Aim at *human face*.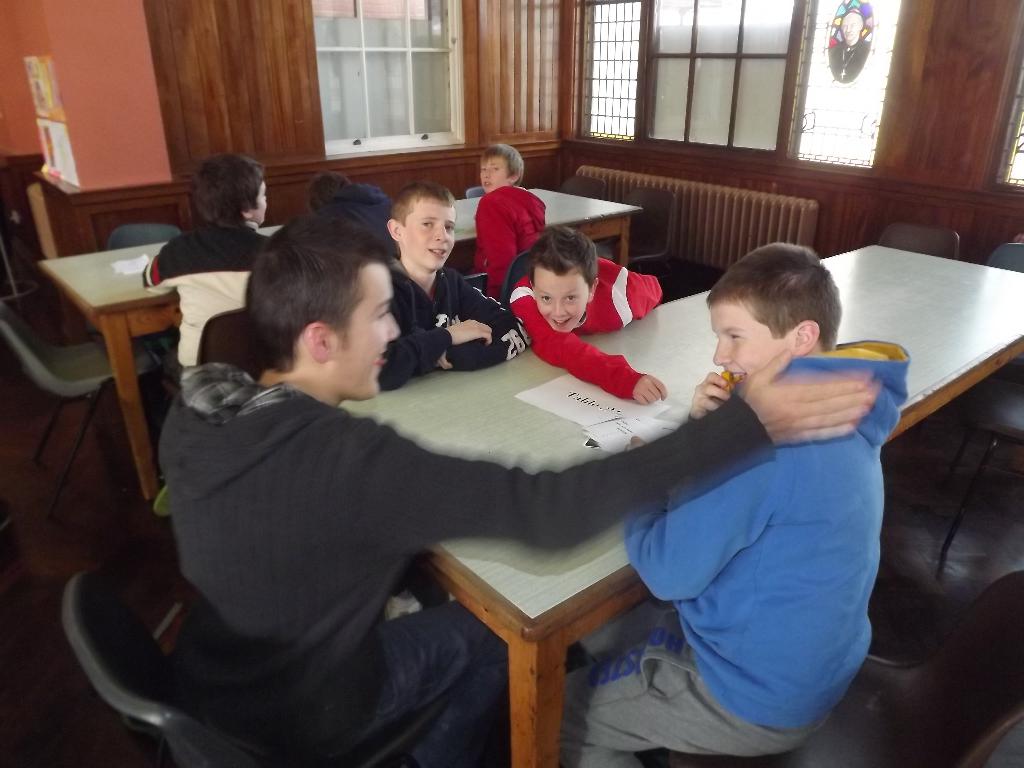
Aimed at [332,246,402,404].
